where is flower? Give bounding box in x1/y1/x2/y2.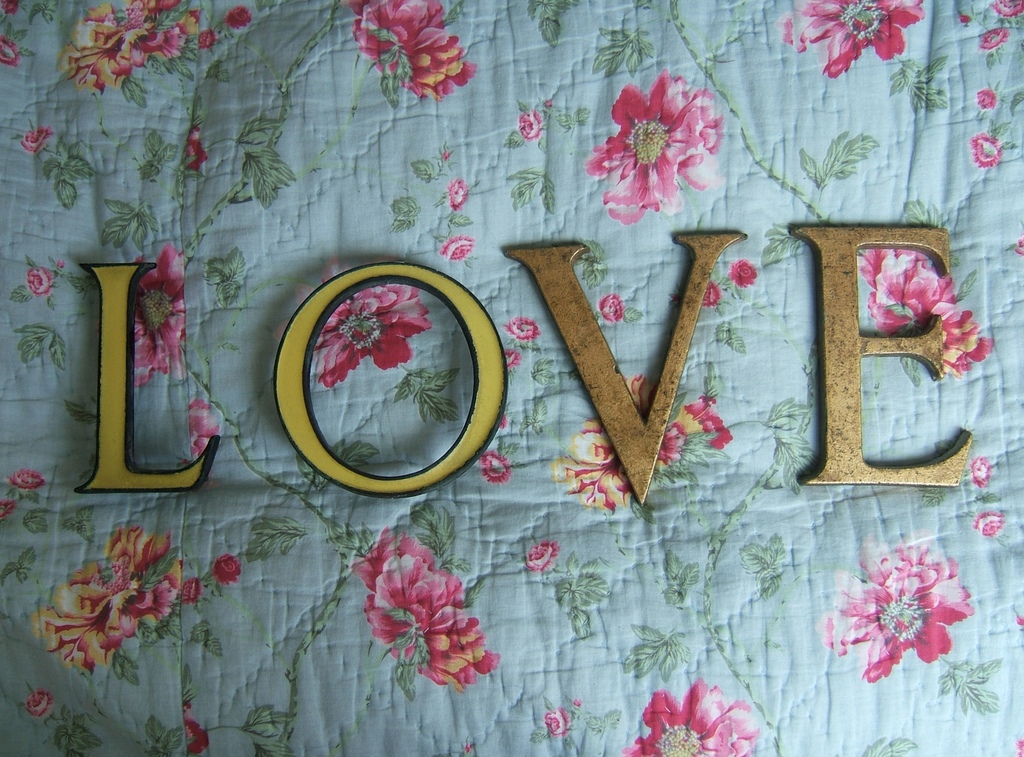
447/177/470/210.
